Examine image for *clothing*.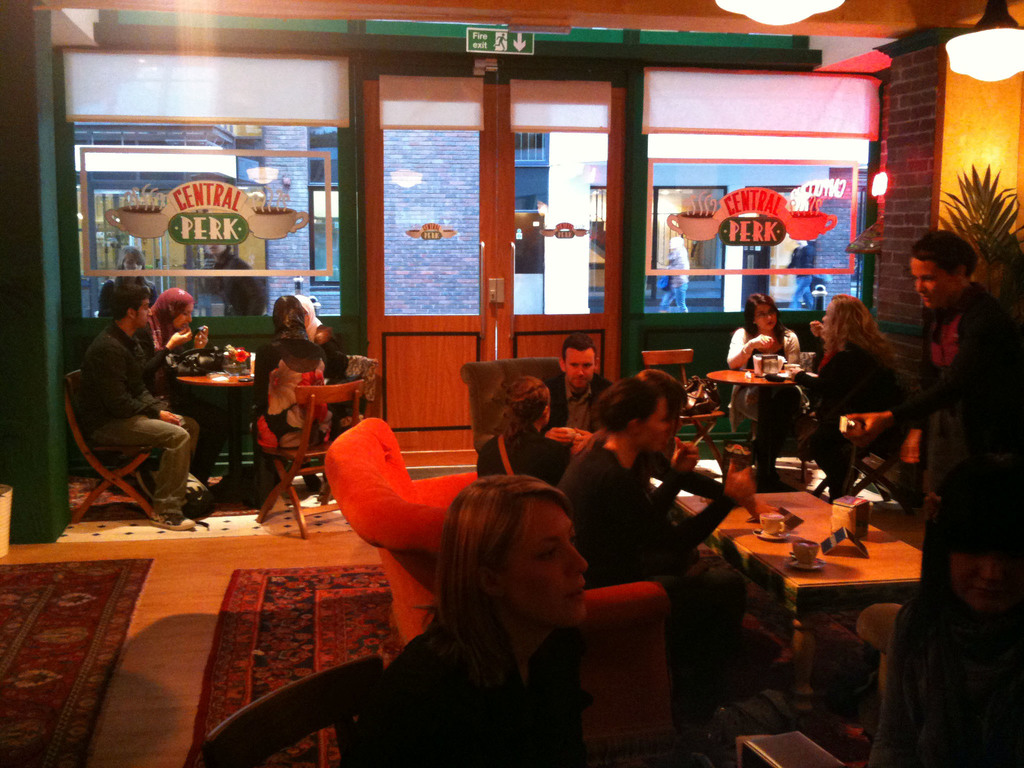
Examination result: <region>474, 430, 573, 492</region>.
